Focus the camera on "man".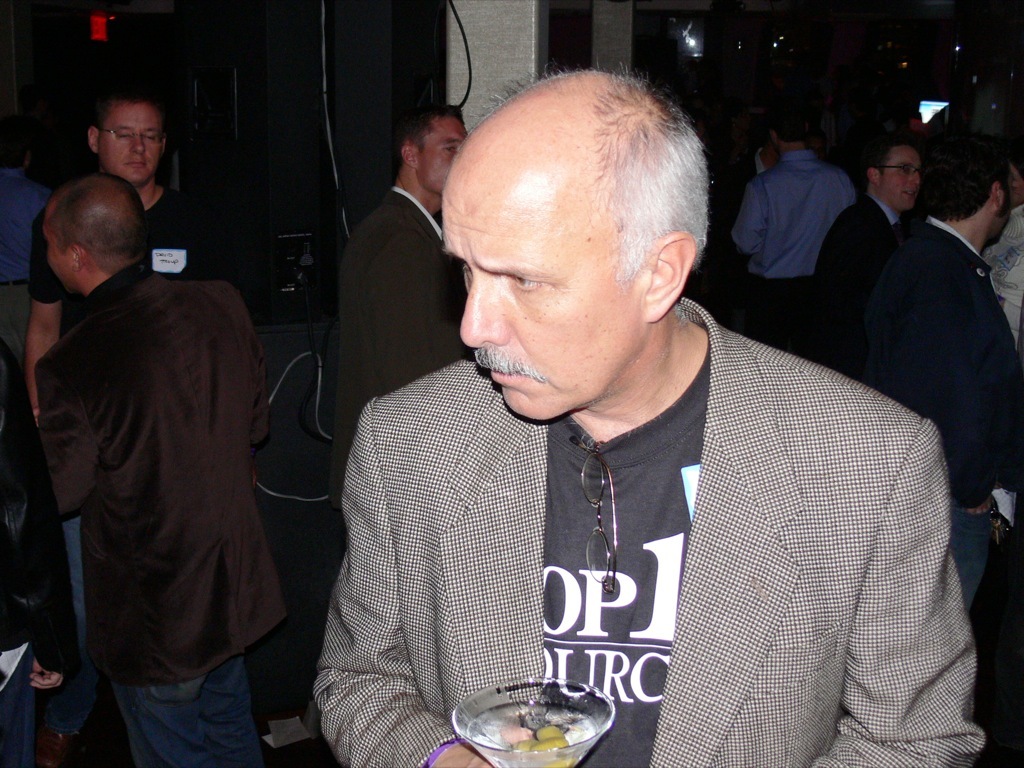
Focus region: x1=809, y1=129, x2=926, y2=363.
